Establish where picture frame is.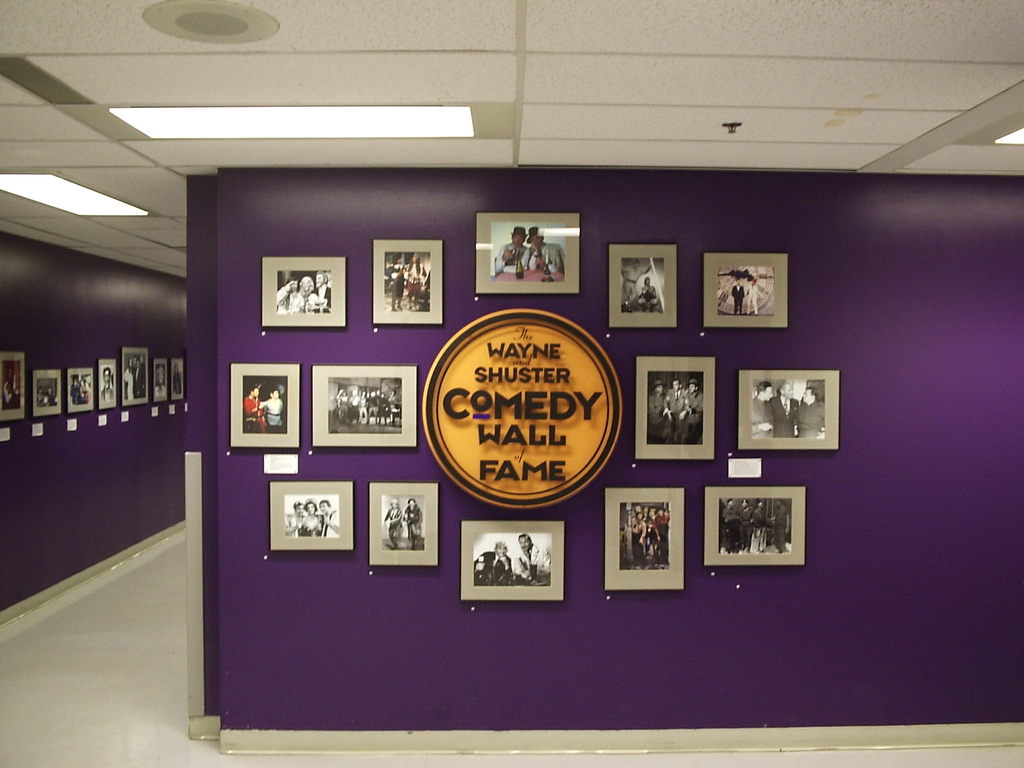
Established at l=169, t=360, r=184, b=400.
